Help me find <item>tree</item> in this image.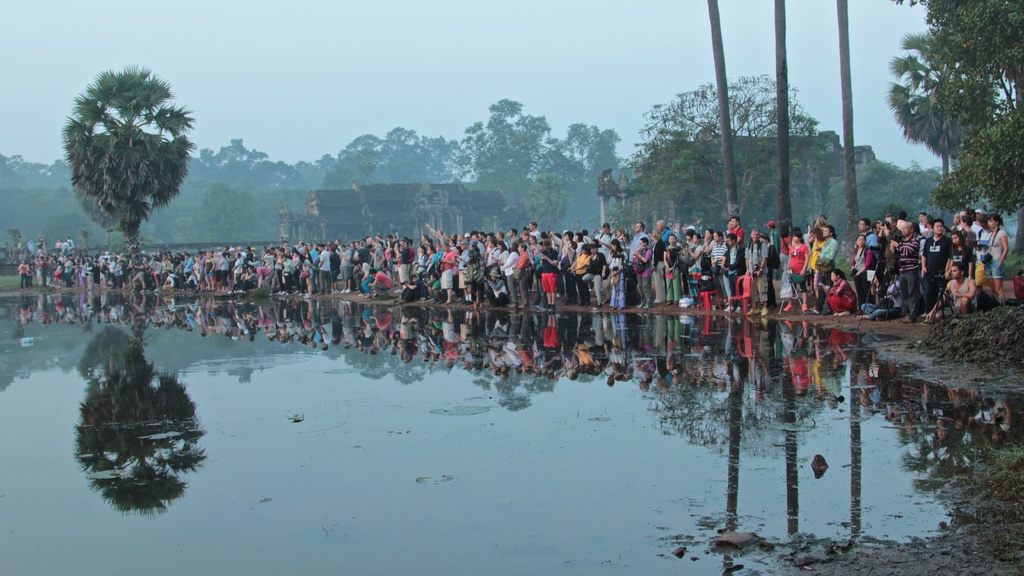
Found it: locate(619, 62, 847, 253).
